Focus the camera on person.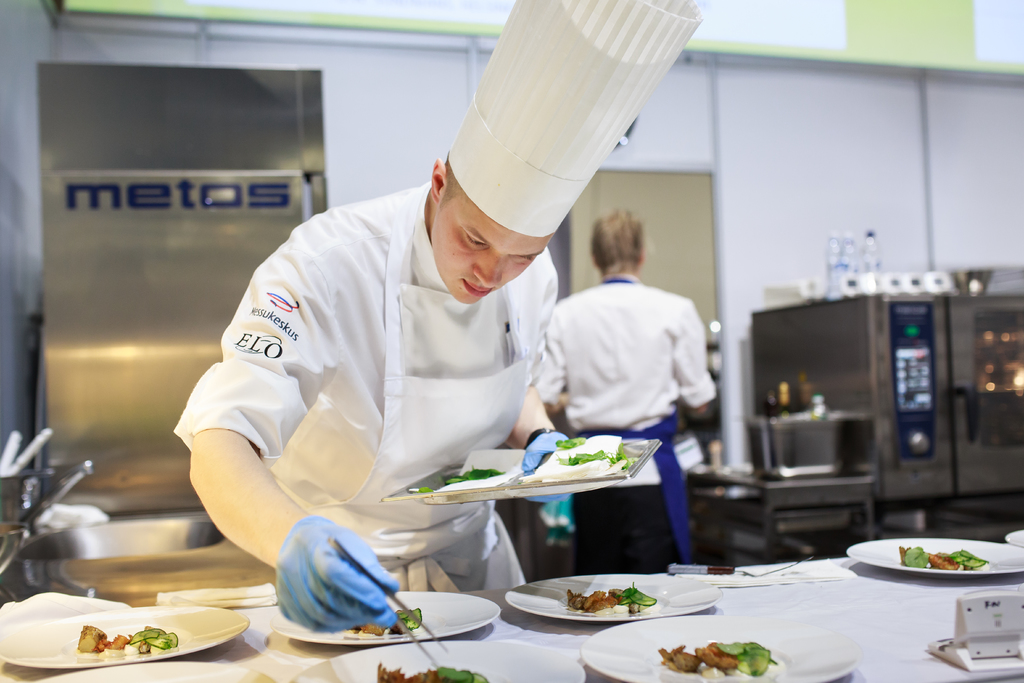
Focus region: rect(173, 0, 704, 640).
